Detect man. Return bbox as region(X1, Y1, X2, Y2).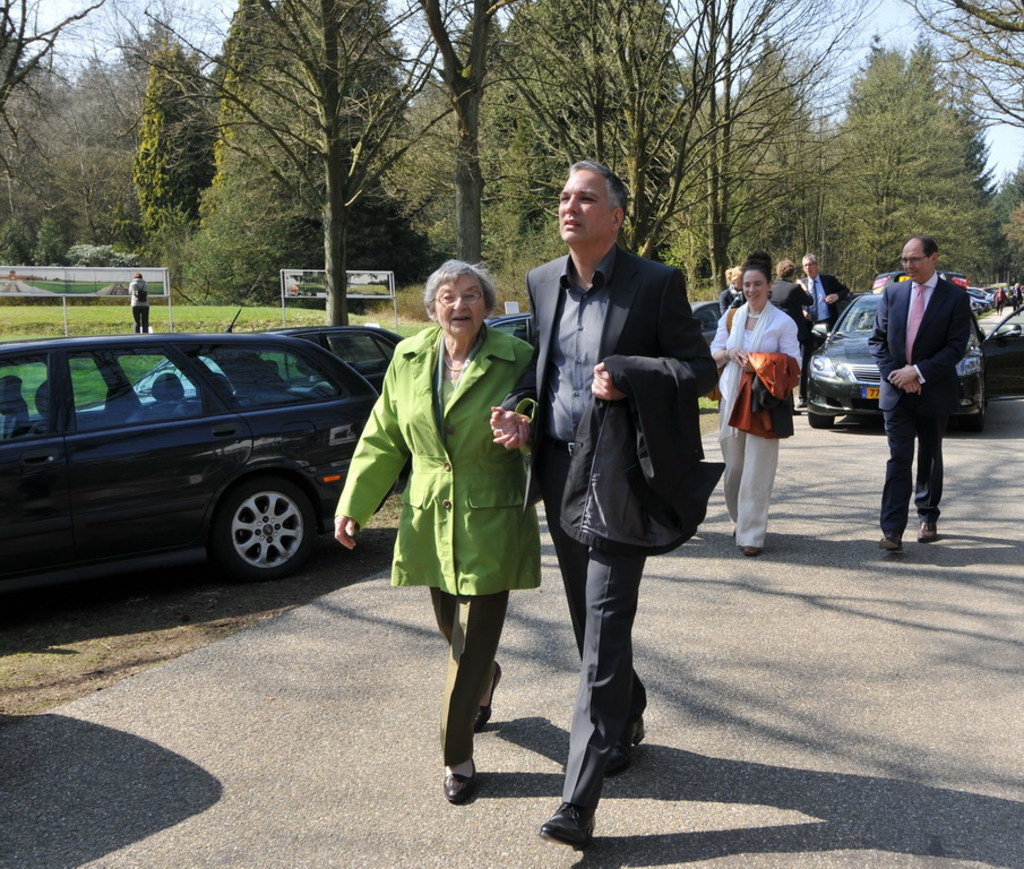
region(867, 238, 969, 549).
